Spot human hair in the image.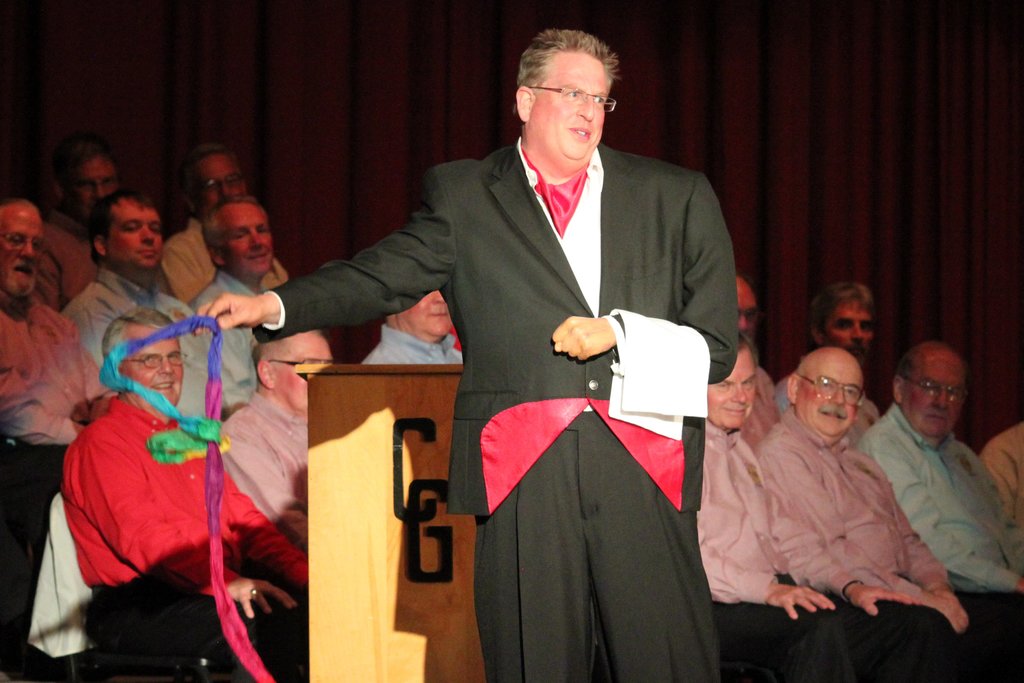
human hair found at [left=899, top=343, right=964, bottom=379].
